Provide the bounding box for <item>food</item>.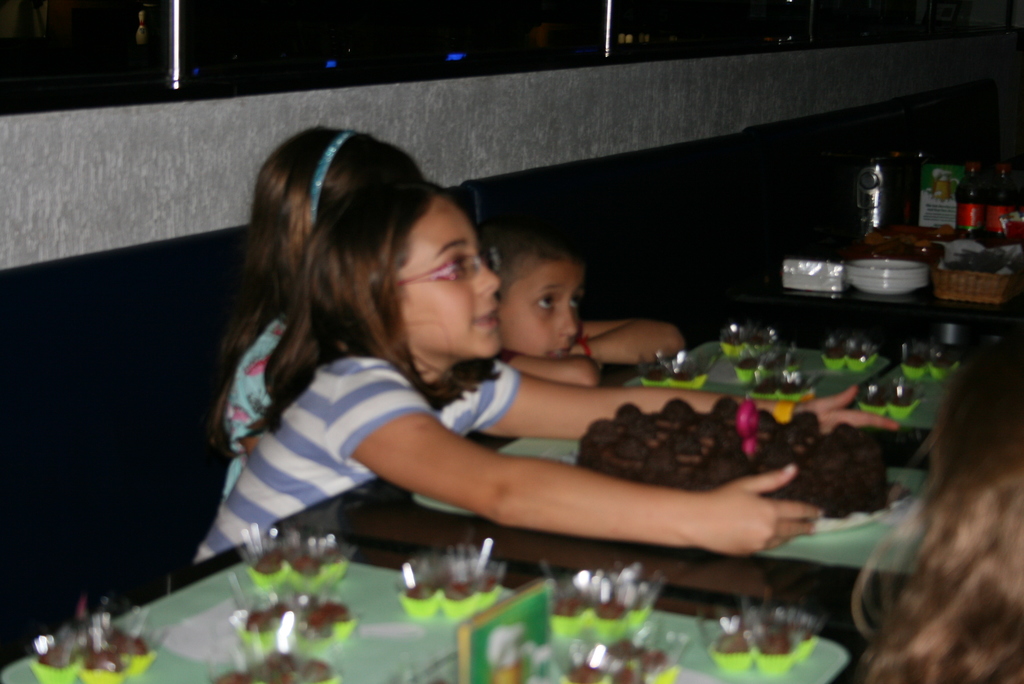
pyautogui.locateOnScreen(244, 544, 346, 607).
